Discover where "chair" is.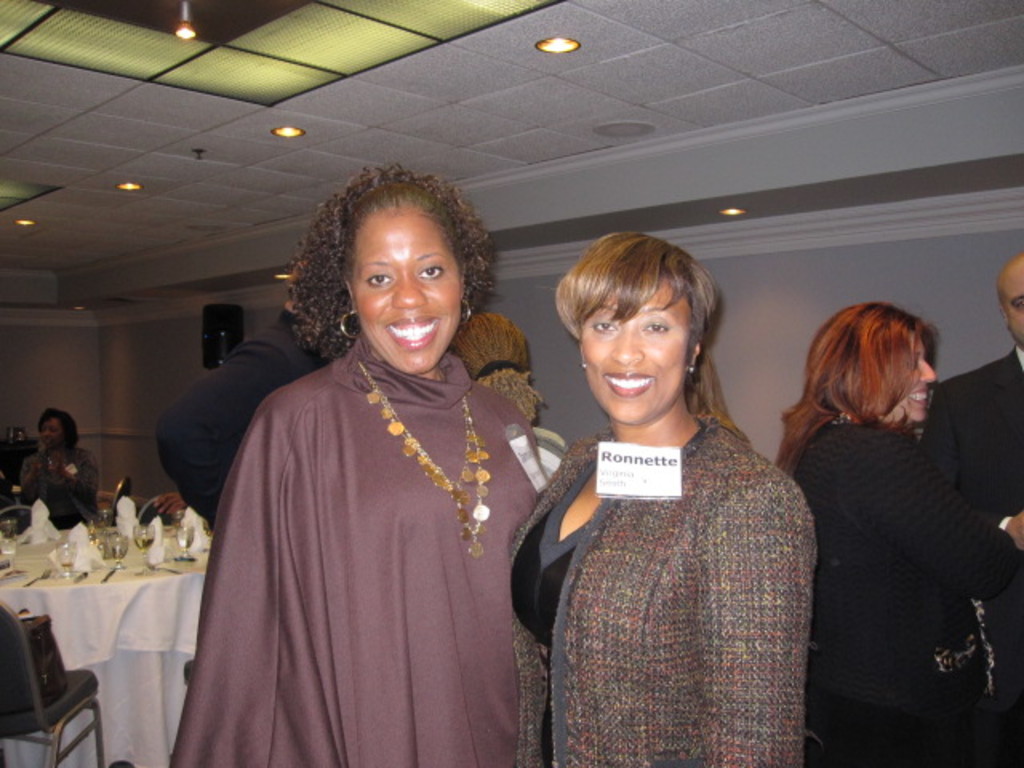
Discovered at pyautogui.locateOnScreen(0, 598, 122, 766).
